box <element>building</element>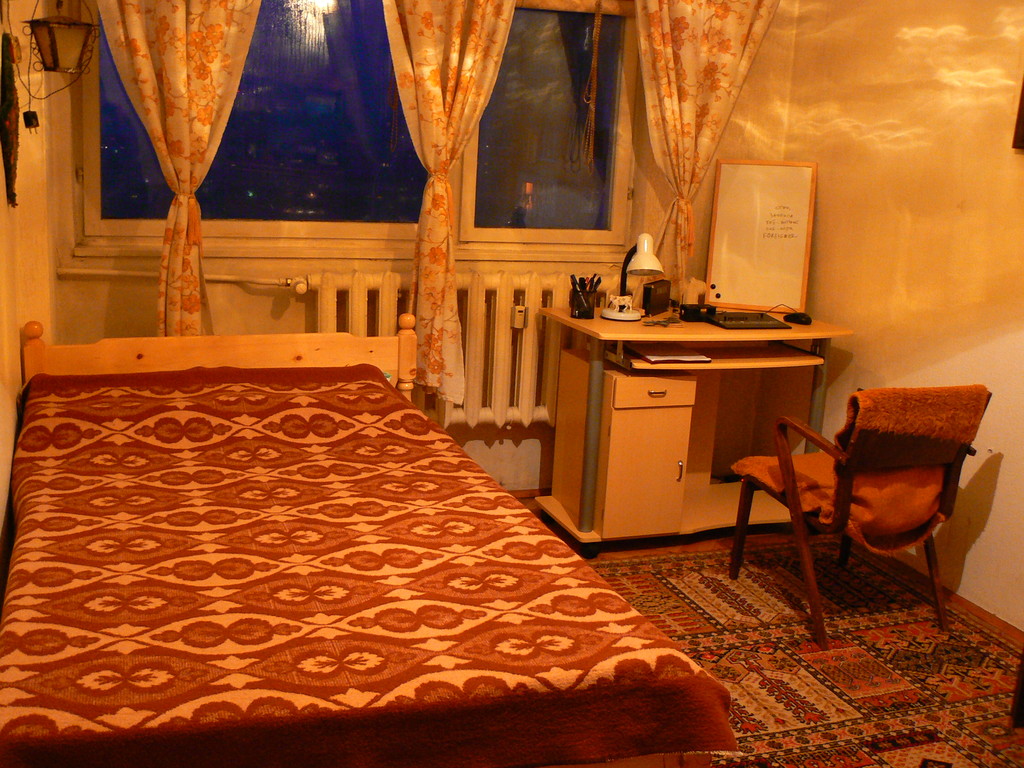
<box>0,0,1022,767</box>
